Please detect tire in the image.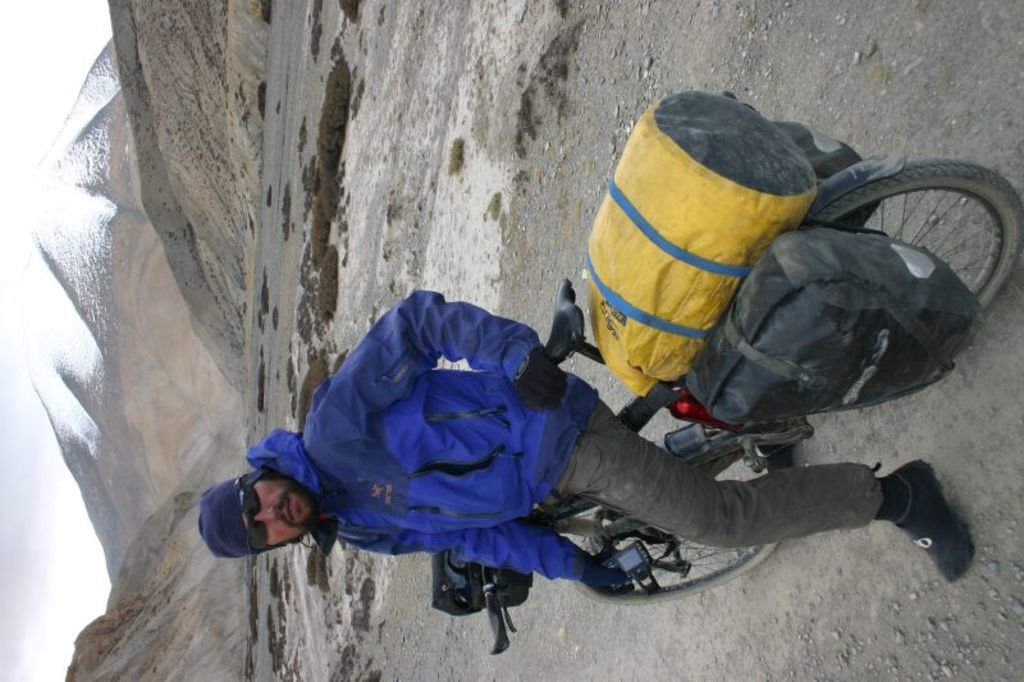
box=[577, 484, 778, 607].
